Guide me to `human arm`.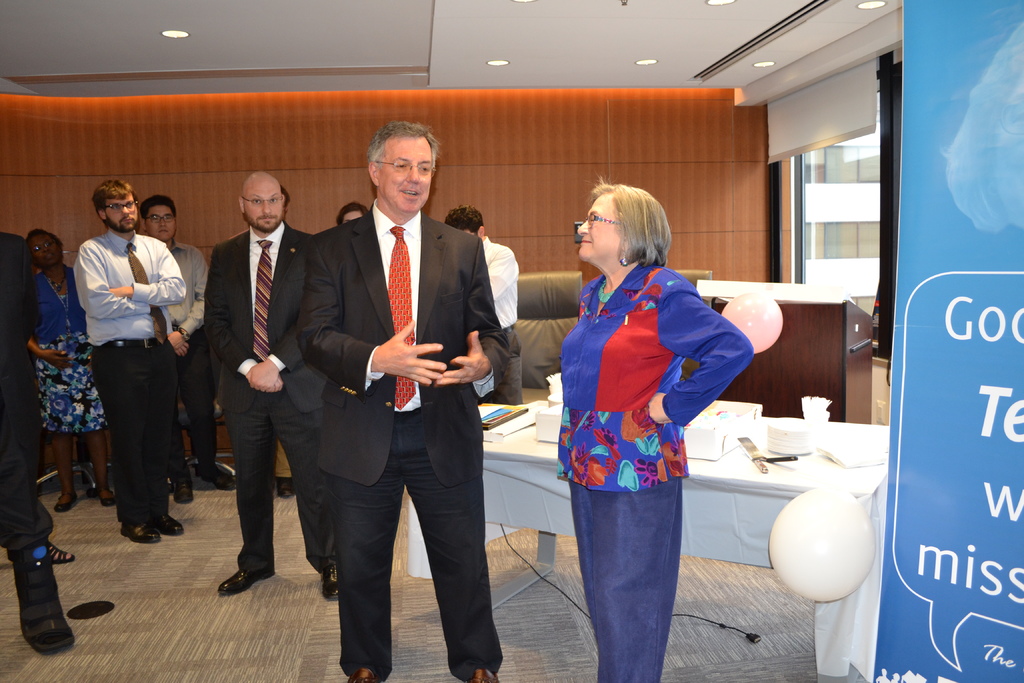
Guidance: crop(435, 227, 505, 382).
